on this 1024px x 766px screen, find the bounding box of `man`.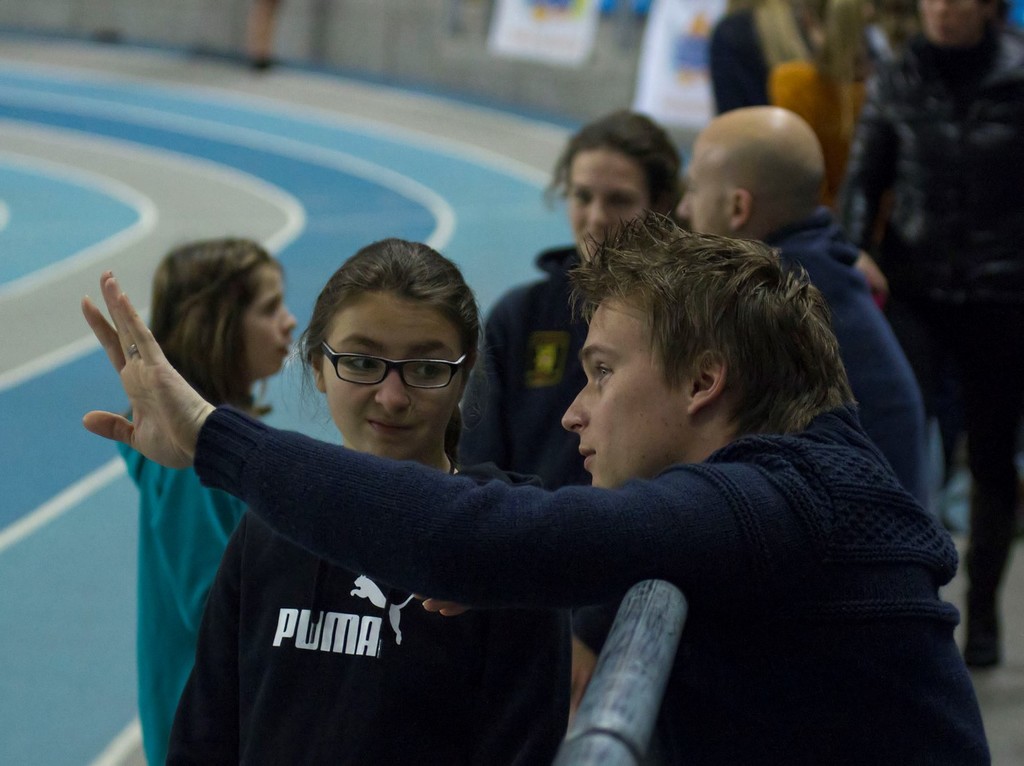
Bounding box: [101,182,942,759].
